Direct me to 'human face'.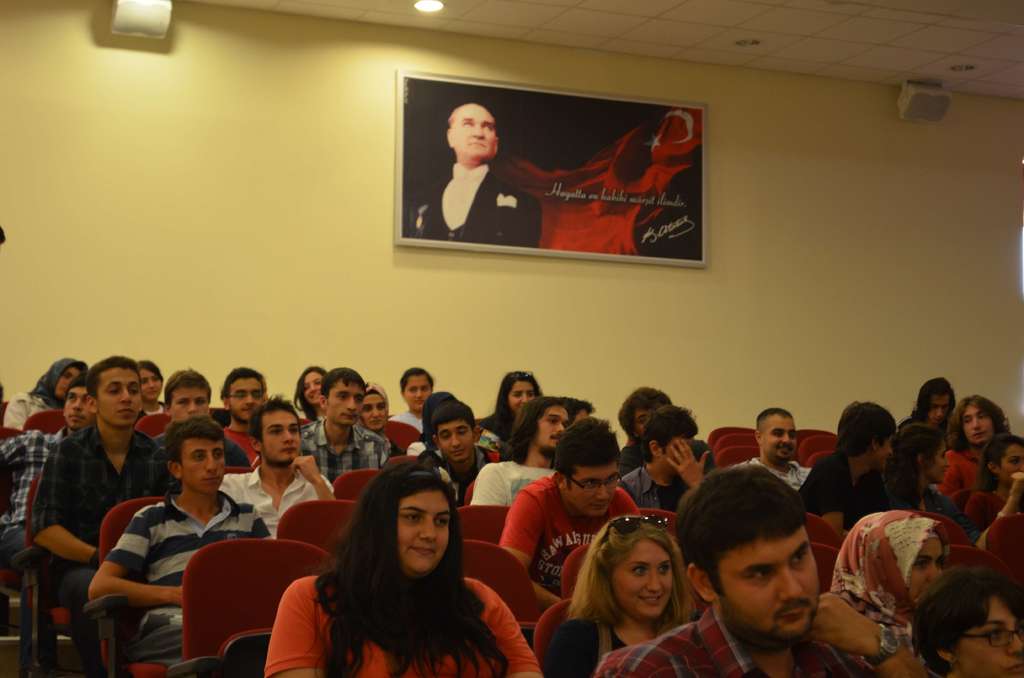
Direction: 614:538:678:622.
